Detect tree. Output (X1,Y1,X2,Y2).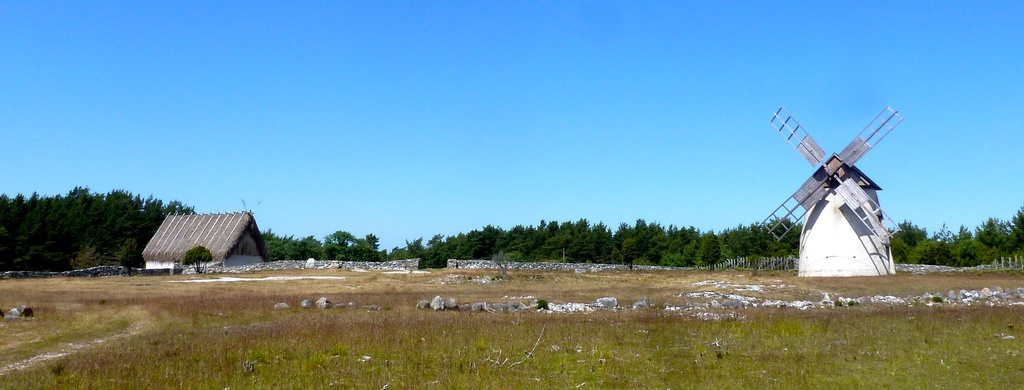
(0,190,29,288).
